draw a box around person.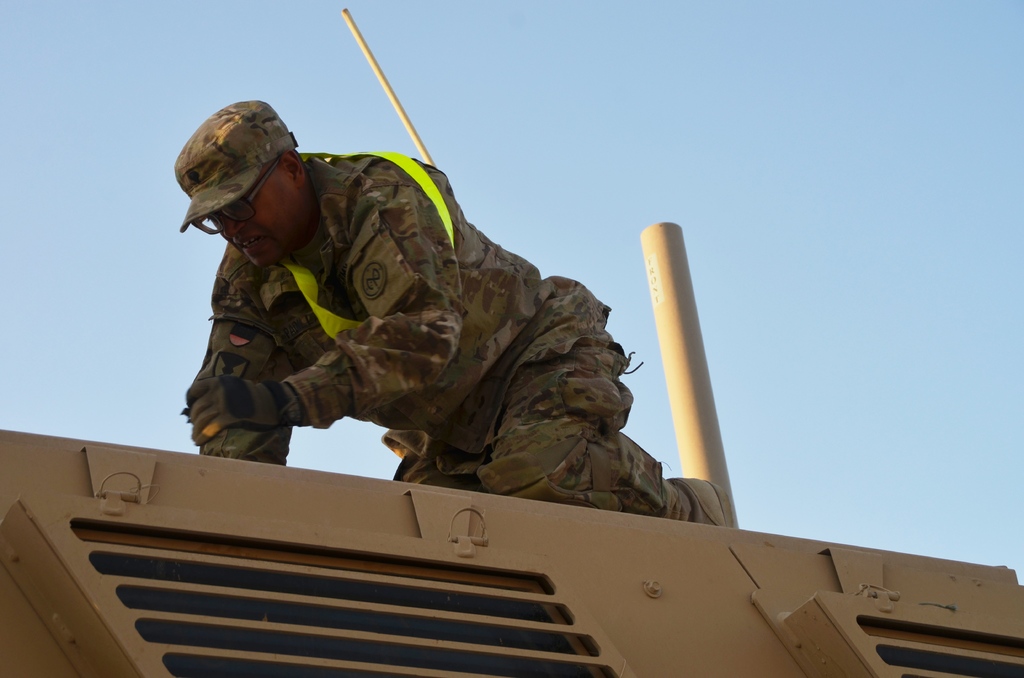
region(172, 95, 733, 526).
